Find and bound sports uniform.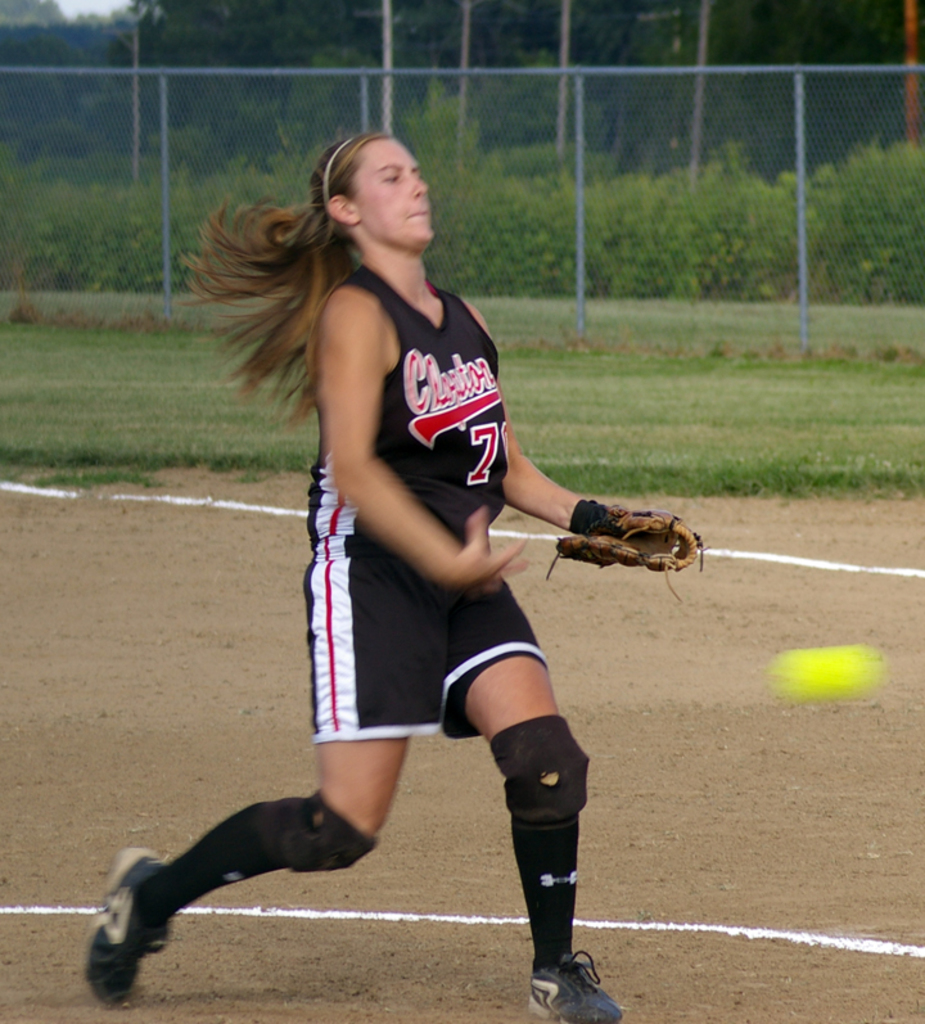
Bound: (77,254,637,1023).
